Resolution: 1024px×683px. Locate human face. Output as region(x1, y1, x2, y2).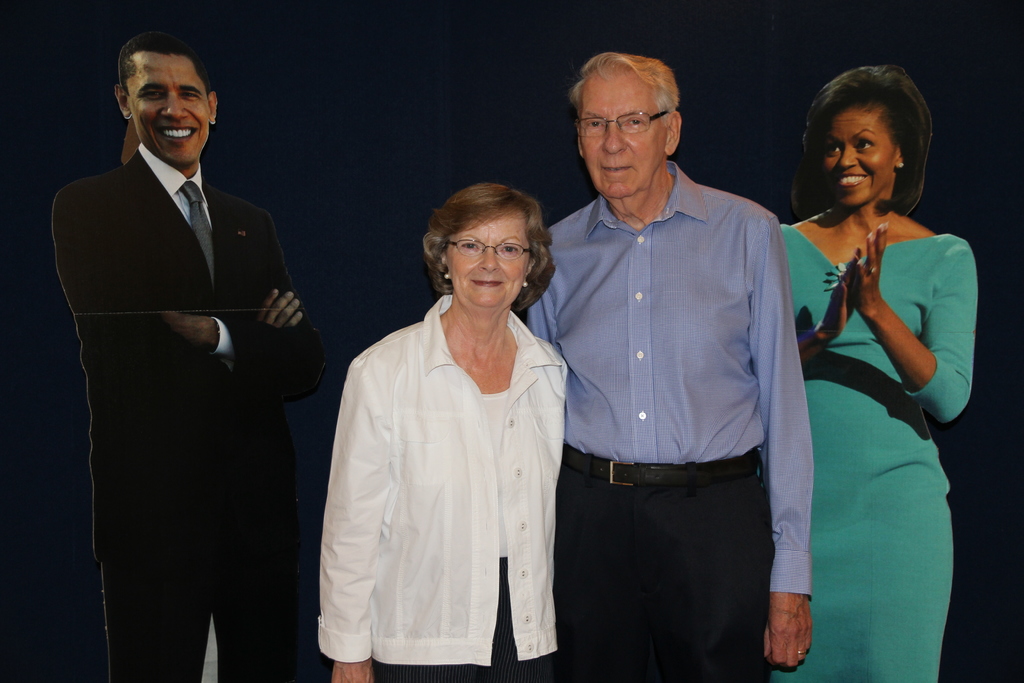
region(445, 215, 521, 308).
